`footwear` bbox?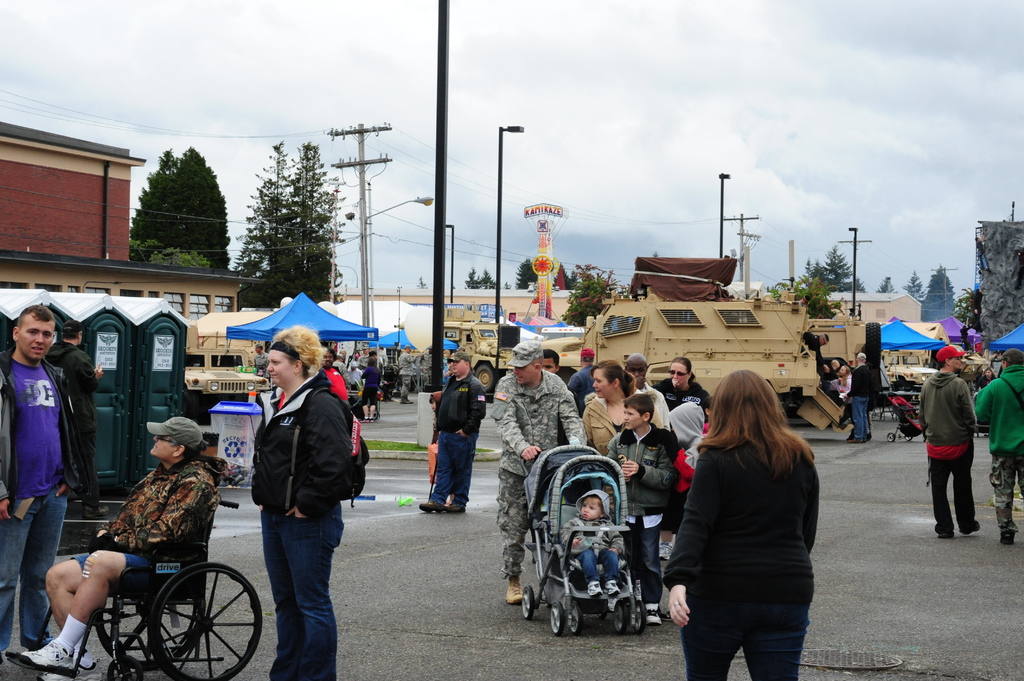
<region>648, 610, 662, 628</region>
